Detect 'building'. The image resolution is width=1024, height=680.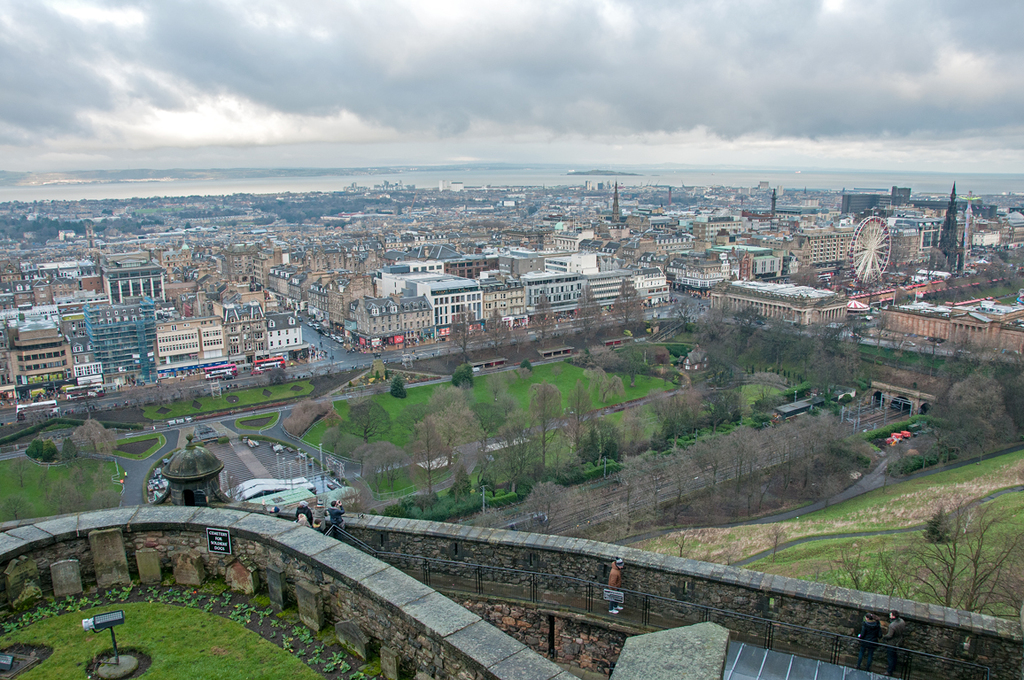
left=790, top=223, right=862, bottom=270.
